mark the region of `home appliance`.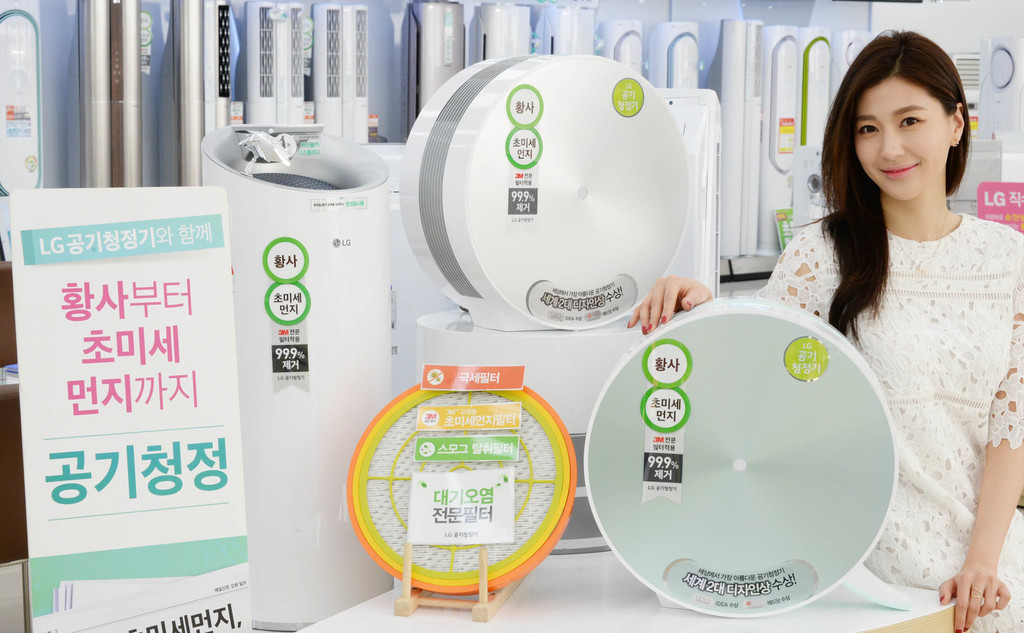
Region: 659 11 699 88.
